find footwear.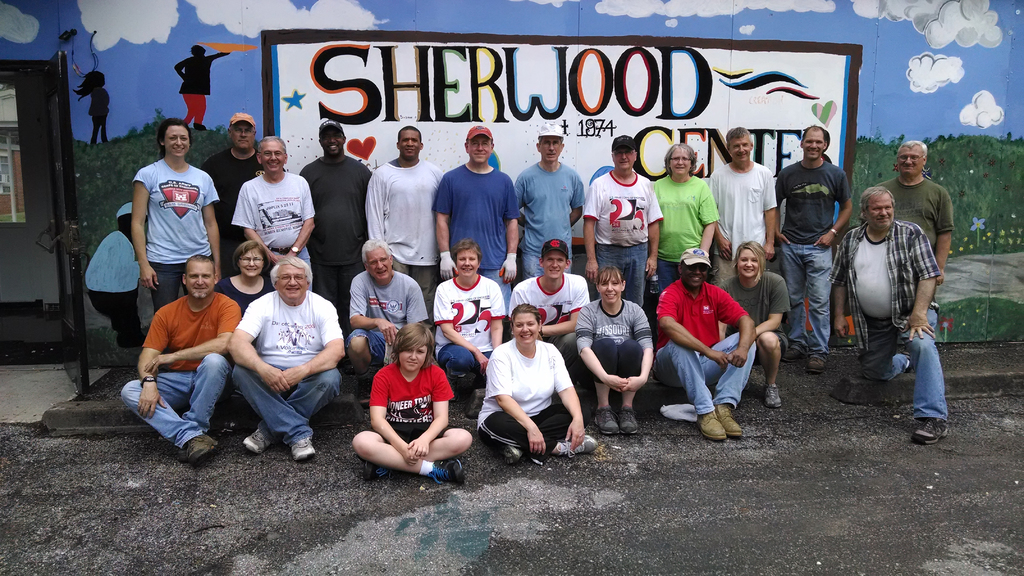
x1=762 y1=381 x2=780 y2=404.
